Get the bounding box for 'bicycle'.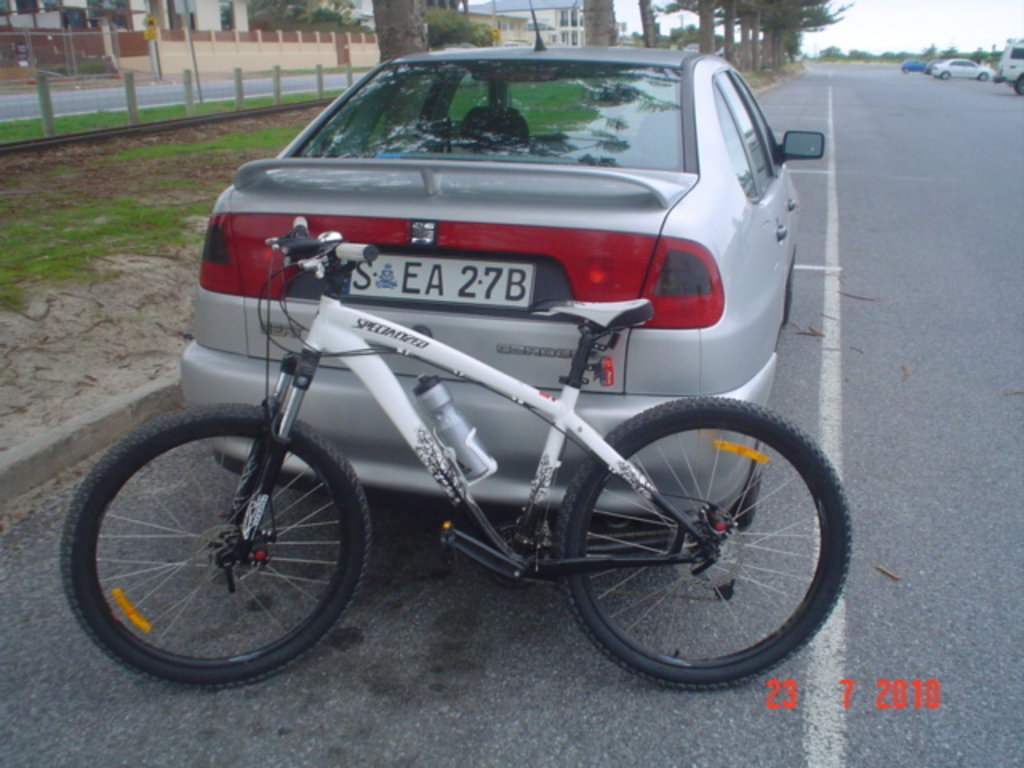
[51,110,870,698].
